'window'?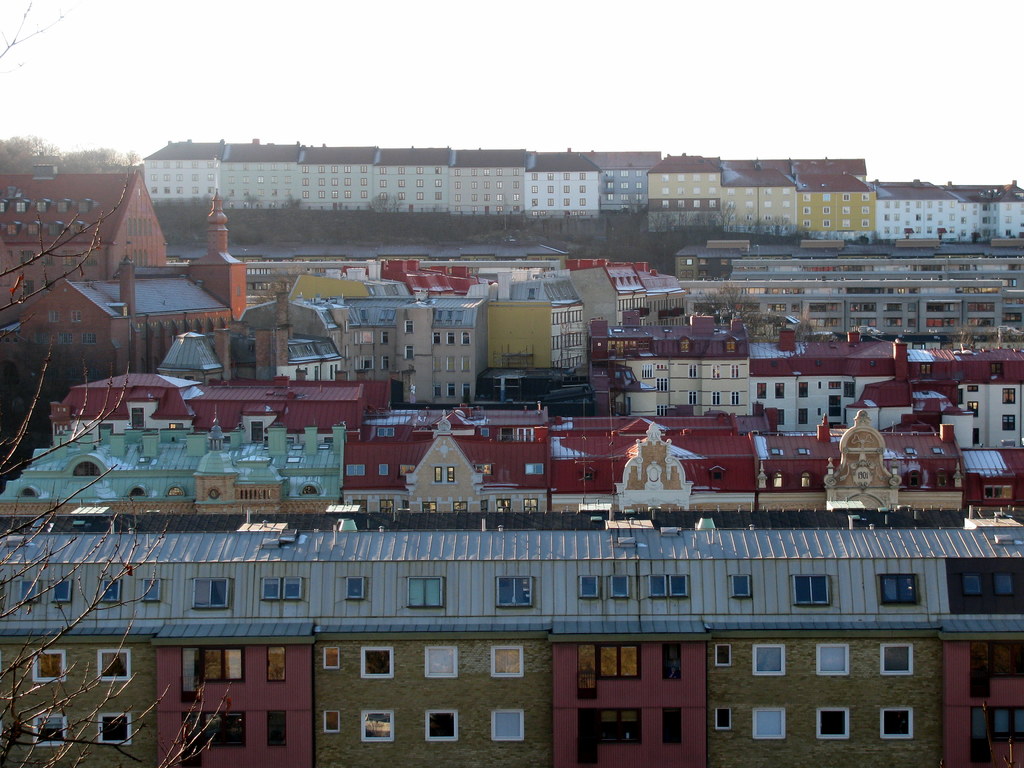
BBox(193, 579, 228, 607)
